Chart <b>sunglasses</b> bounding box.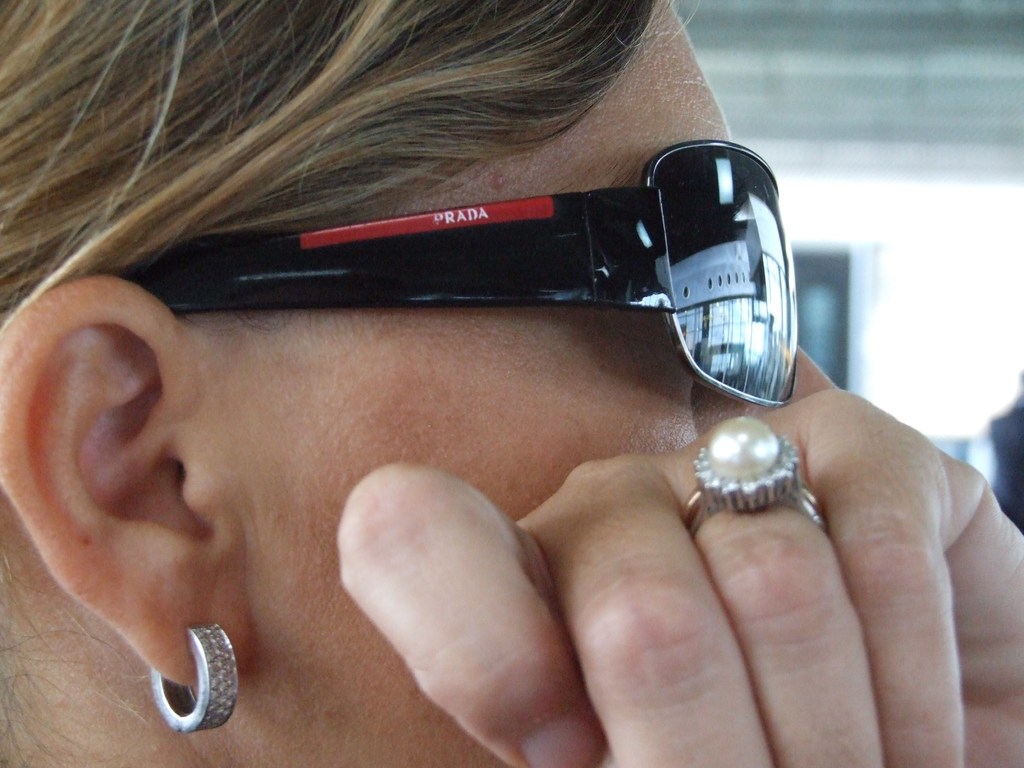
Charted: bbox=[122, 137, 794, 410].
